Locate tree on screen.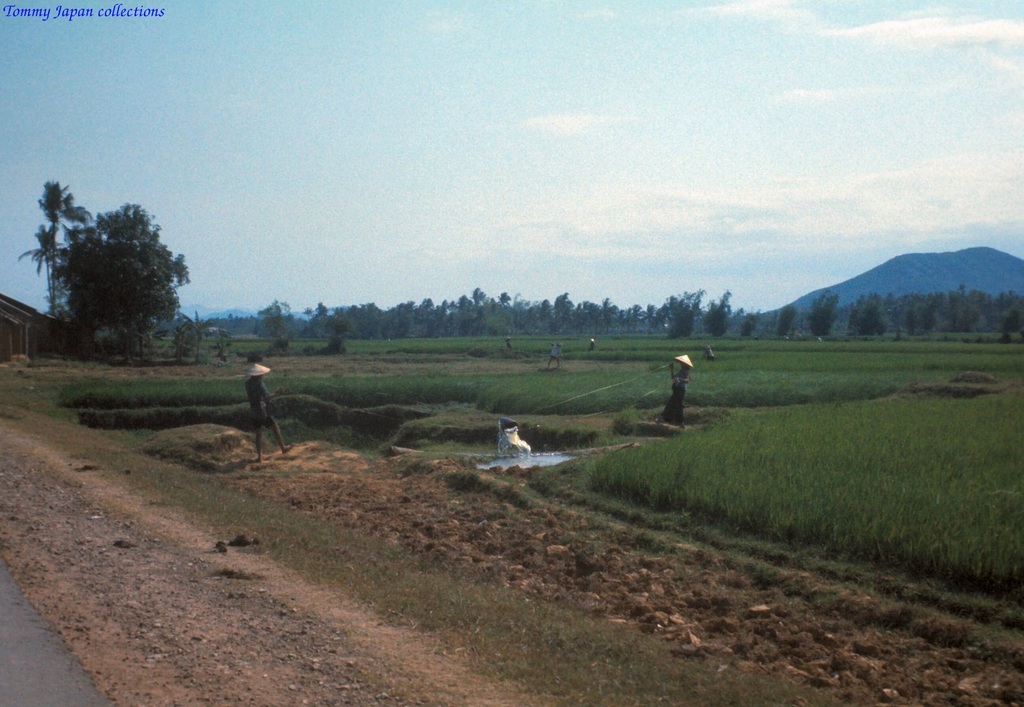
On screen at 735/309/755/343.
